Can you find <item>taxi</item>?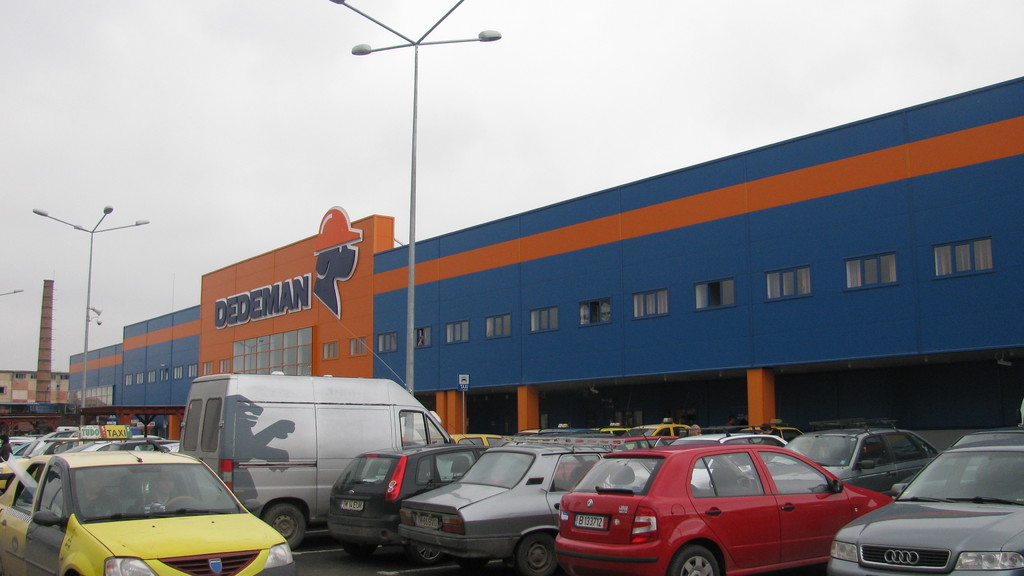
Yes, bounding box: (x1=16, y1=431, x2=295, y2=575).
